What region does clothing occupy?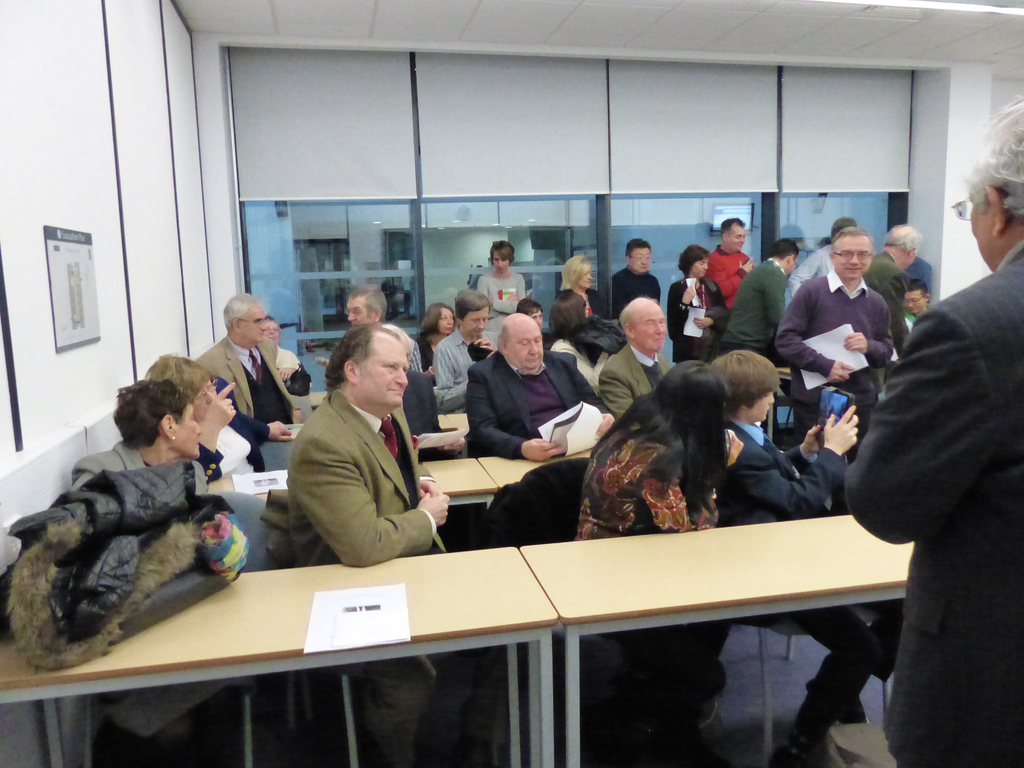
pyautogui.locateOnScreen(774, 273, 894, 442).
